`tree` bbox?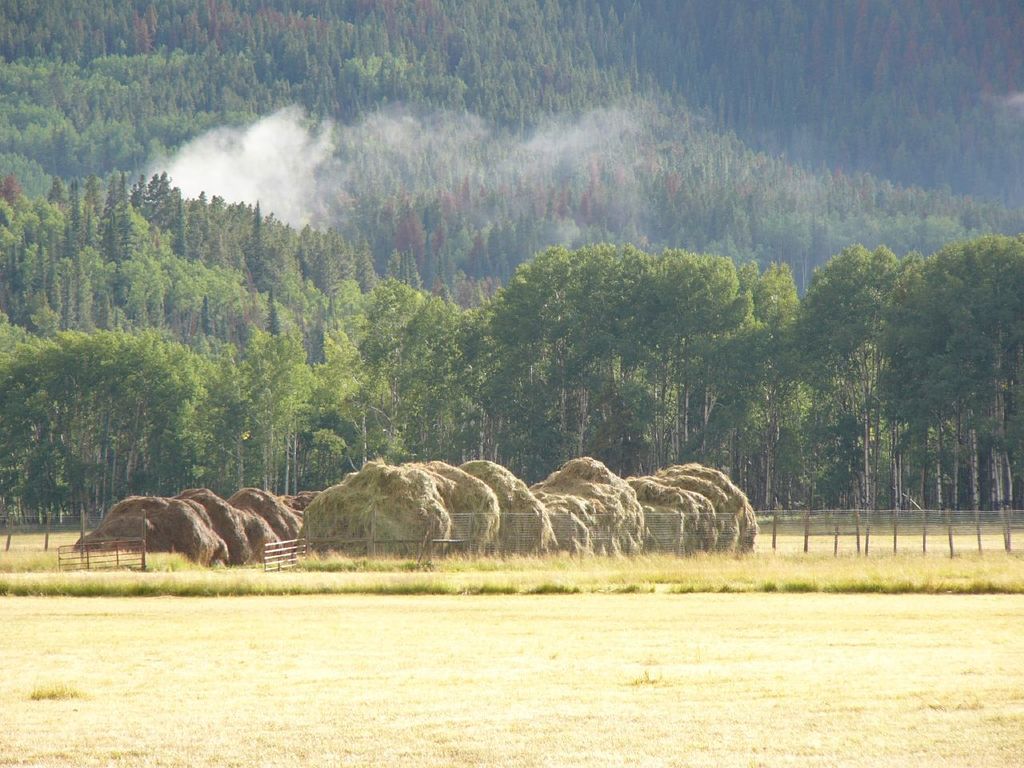
{"x1": 950, "y1": 225, "x2": 1023, "y2": 562}
